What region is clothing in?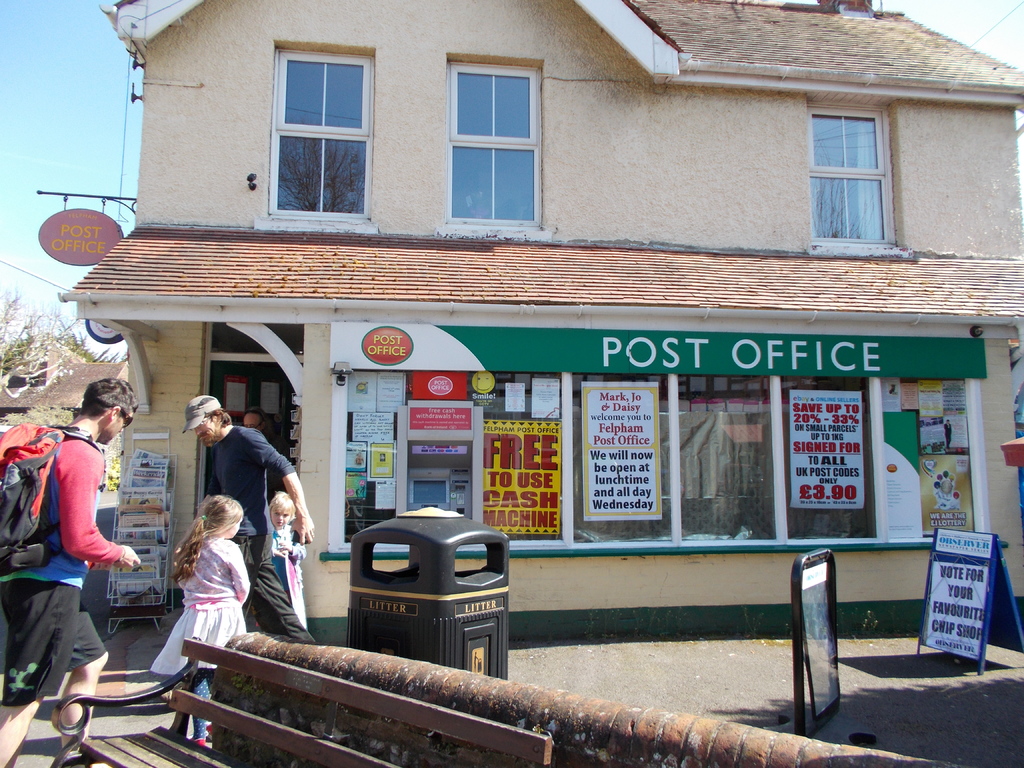
<bbox>204, 422, 297, 654</bbox>.
